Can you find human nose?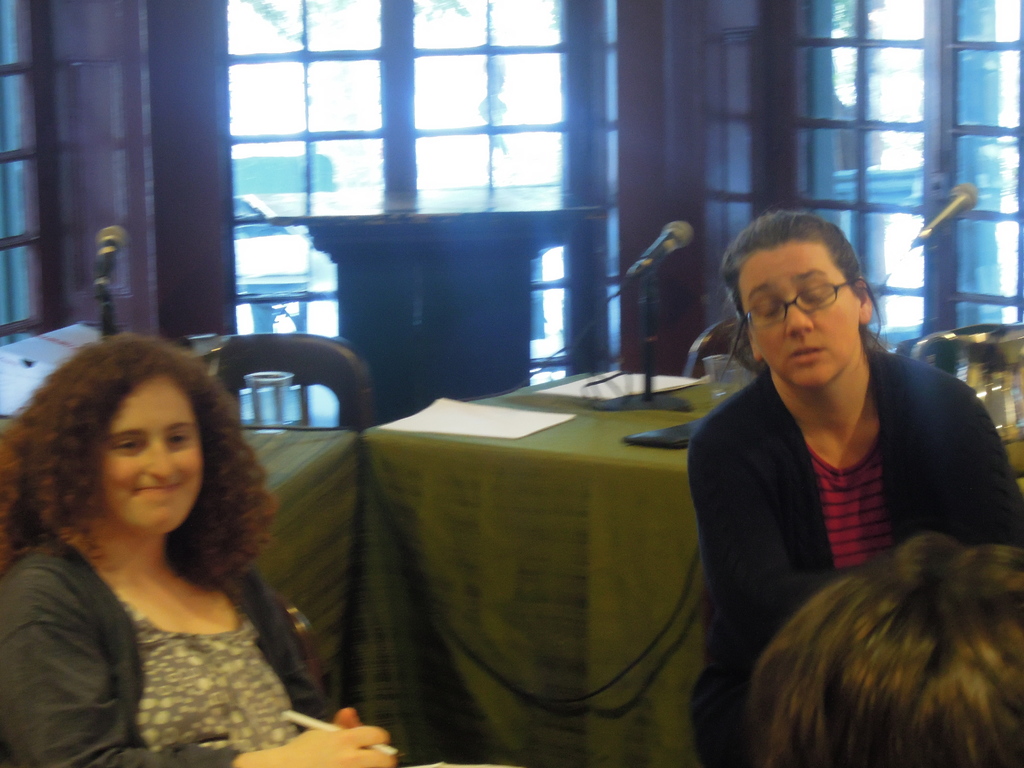
Yes, bounding box: {"left": 138, "top": 440, "right": 175, "bottom": 474}.
